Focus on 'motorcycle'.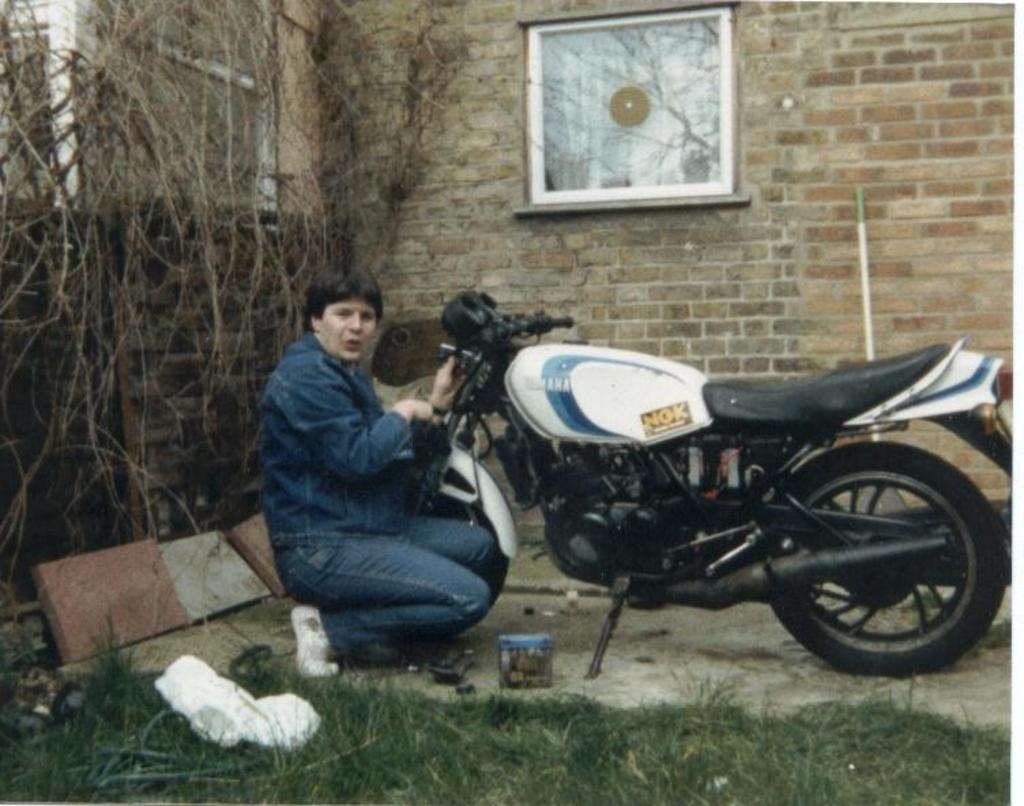
Focused at select_region(379, 257, 907, 637).
